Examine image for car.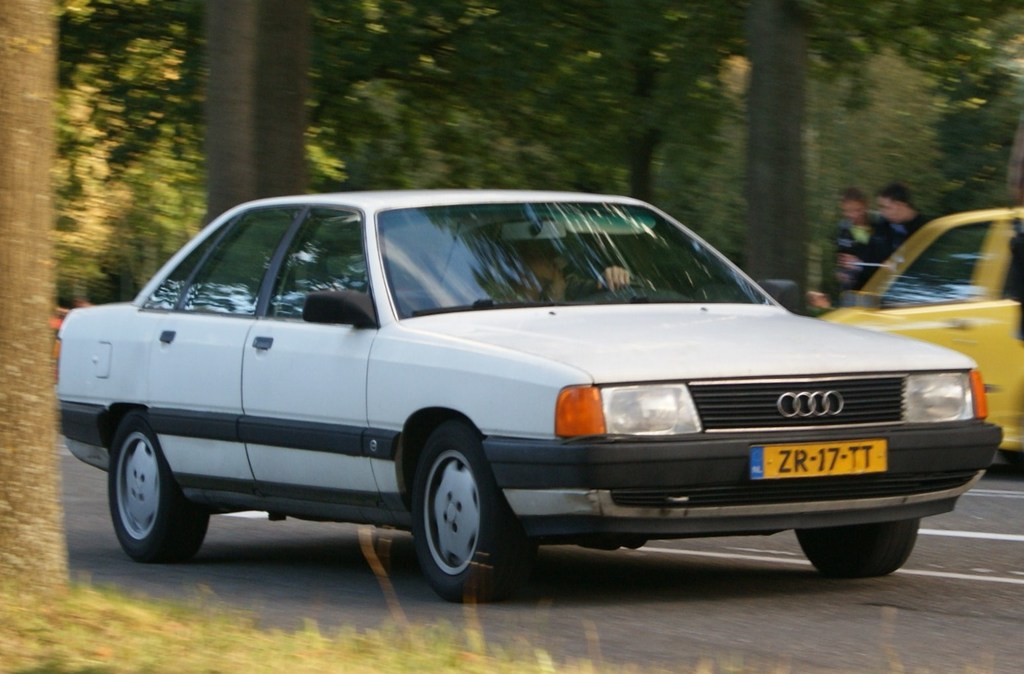
Examination result: pyautogui.locateOnScreen(51, 189, 1009, 599).
